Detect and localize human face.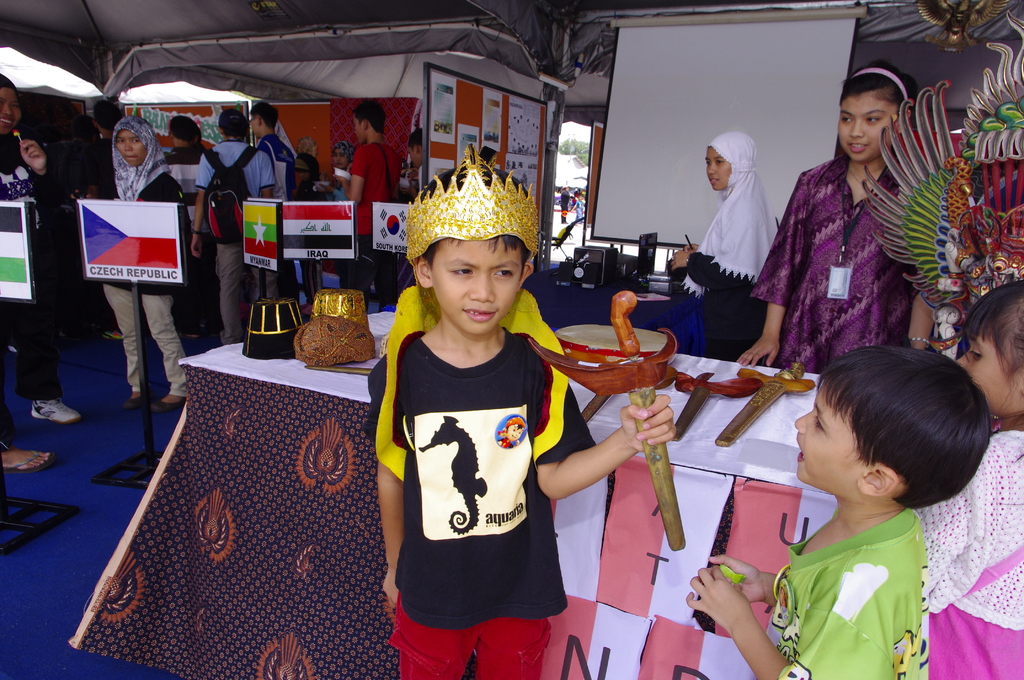
Localized at select_region(352, 114, 362, 143).
